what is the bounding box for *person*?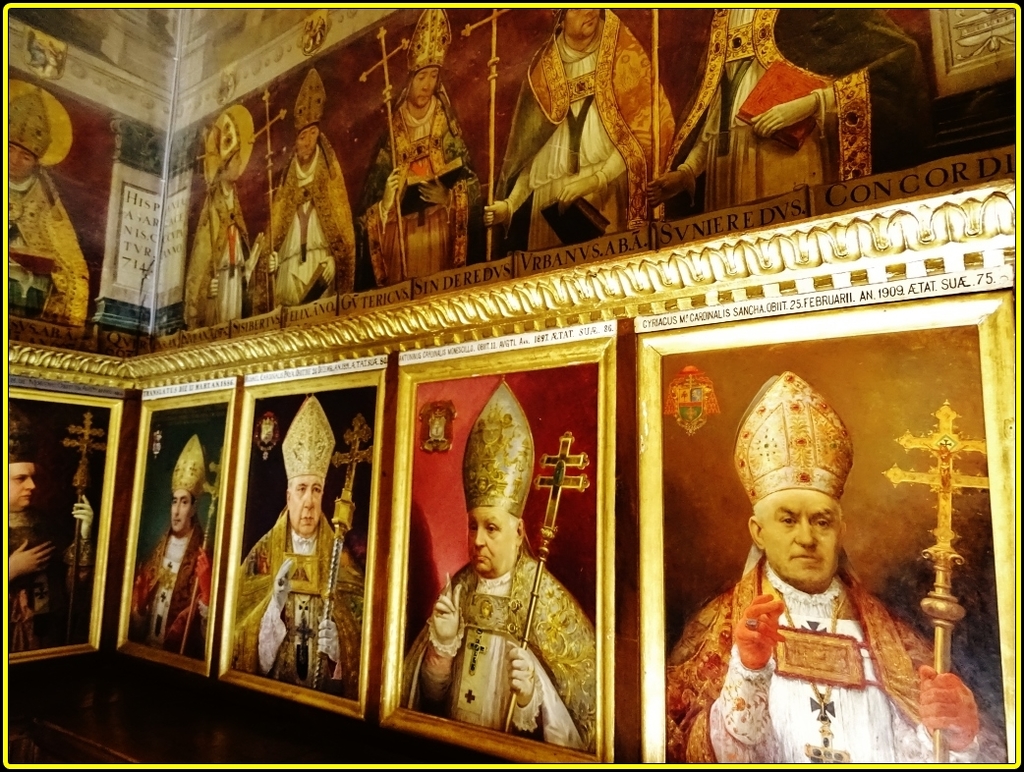
676/407/947/771.
